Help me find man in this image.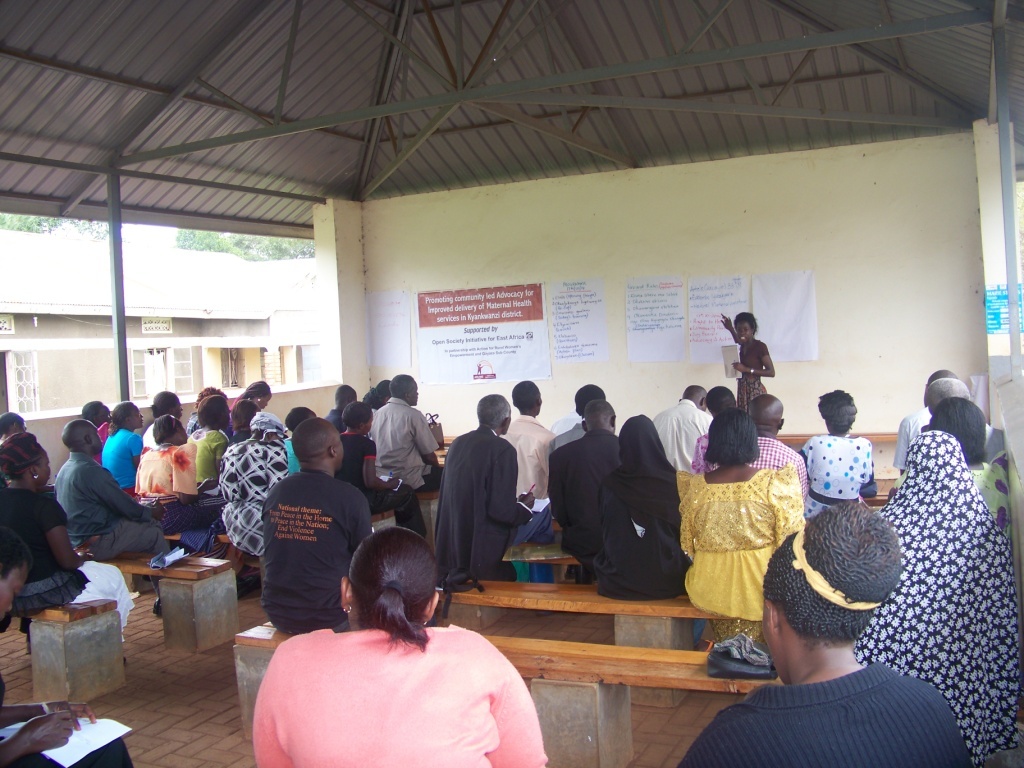
Found it: (left=256, top=412, right=384, bottom=633).
